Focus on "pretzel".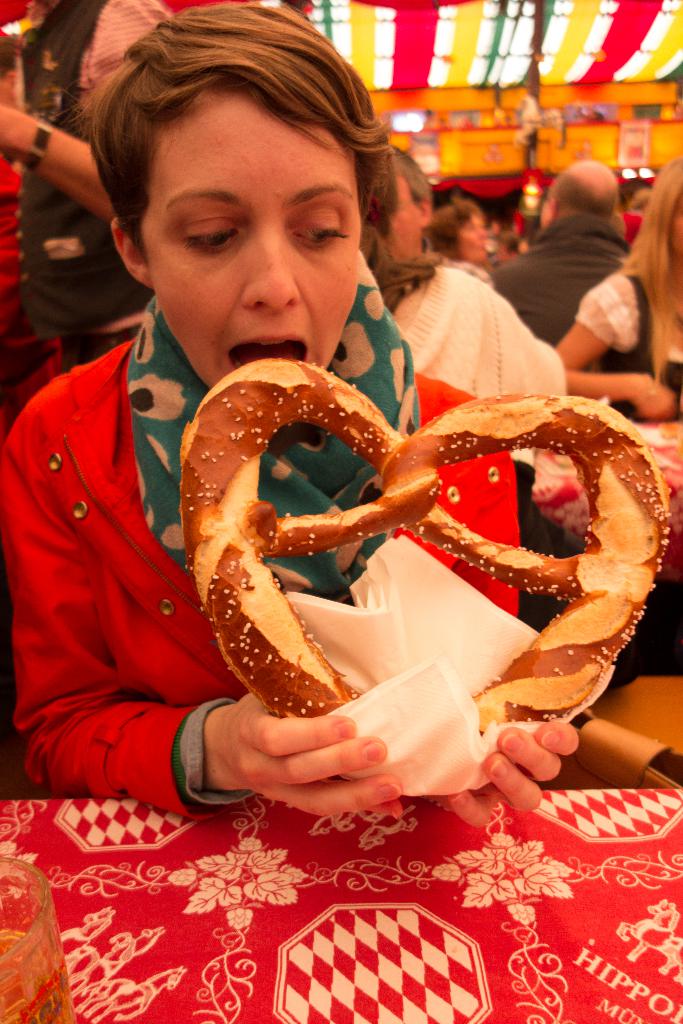
Focused at (176, 357, 672, 795).
